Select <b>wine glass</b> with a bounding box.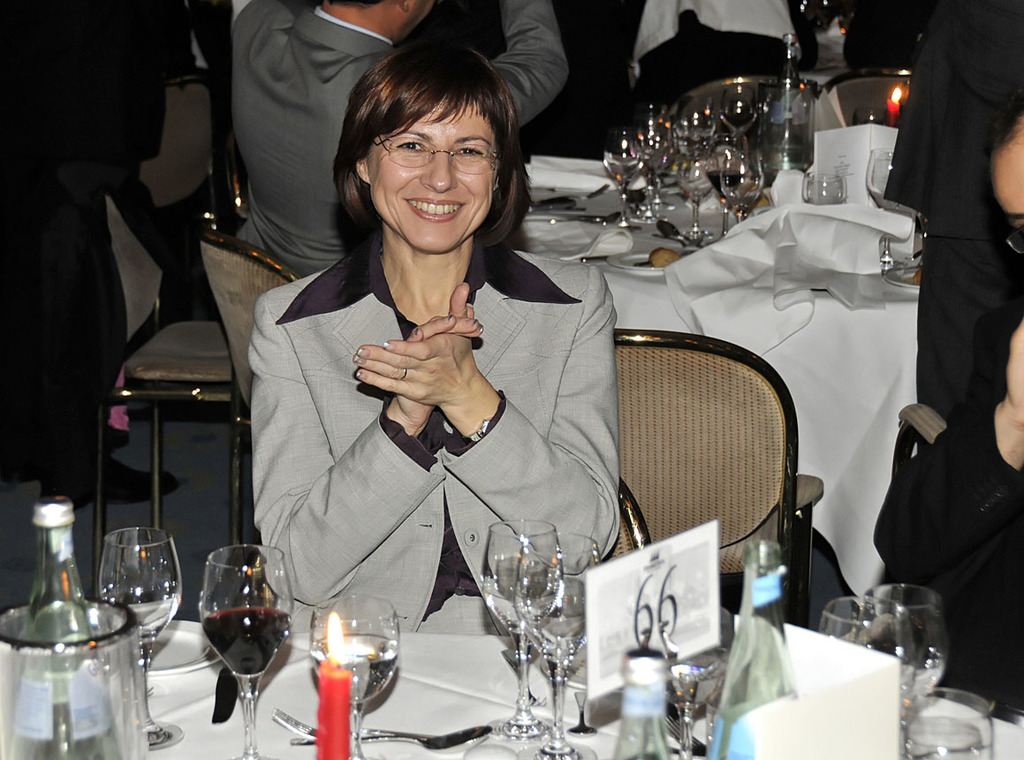
(98,530,179,745).
